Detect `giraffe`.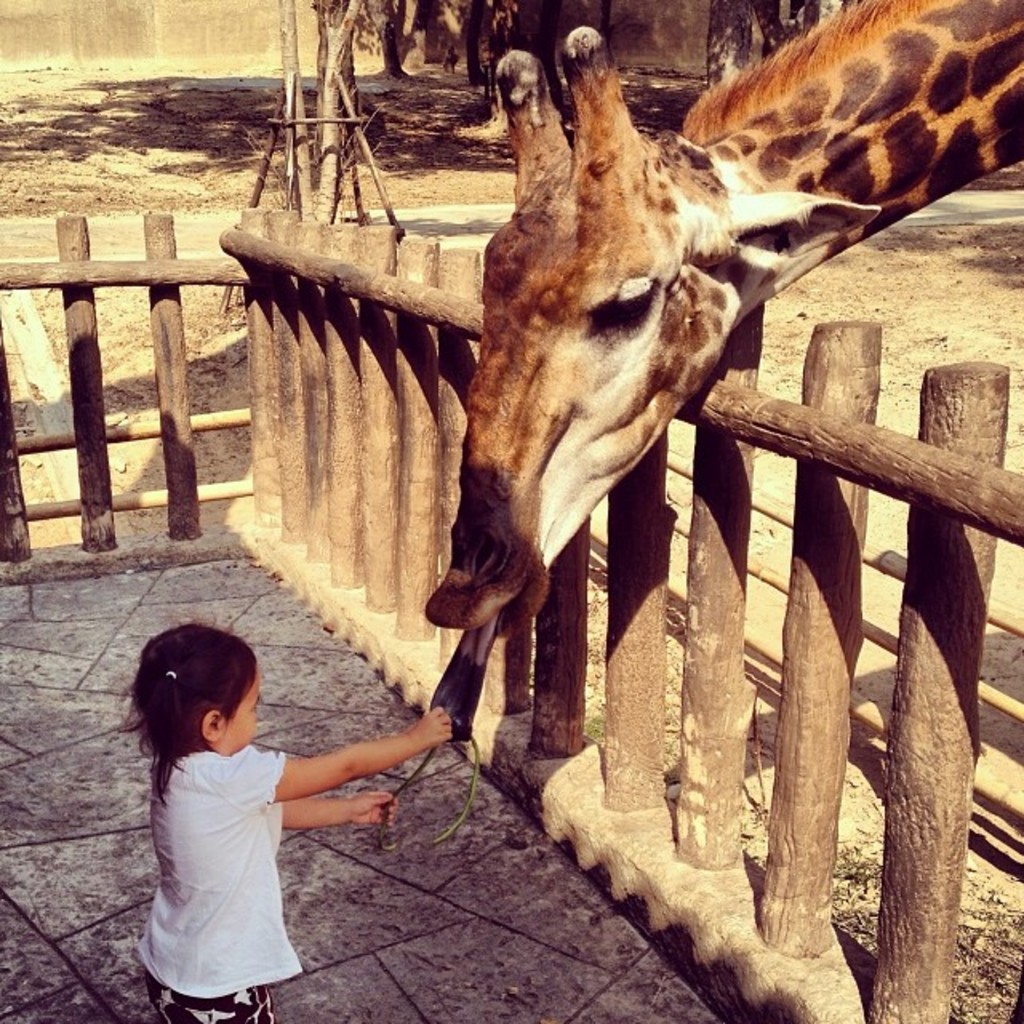
Detected at <bbox>418, 0, 854, 725</bbox>.
